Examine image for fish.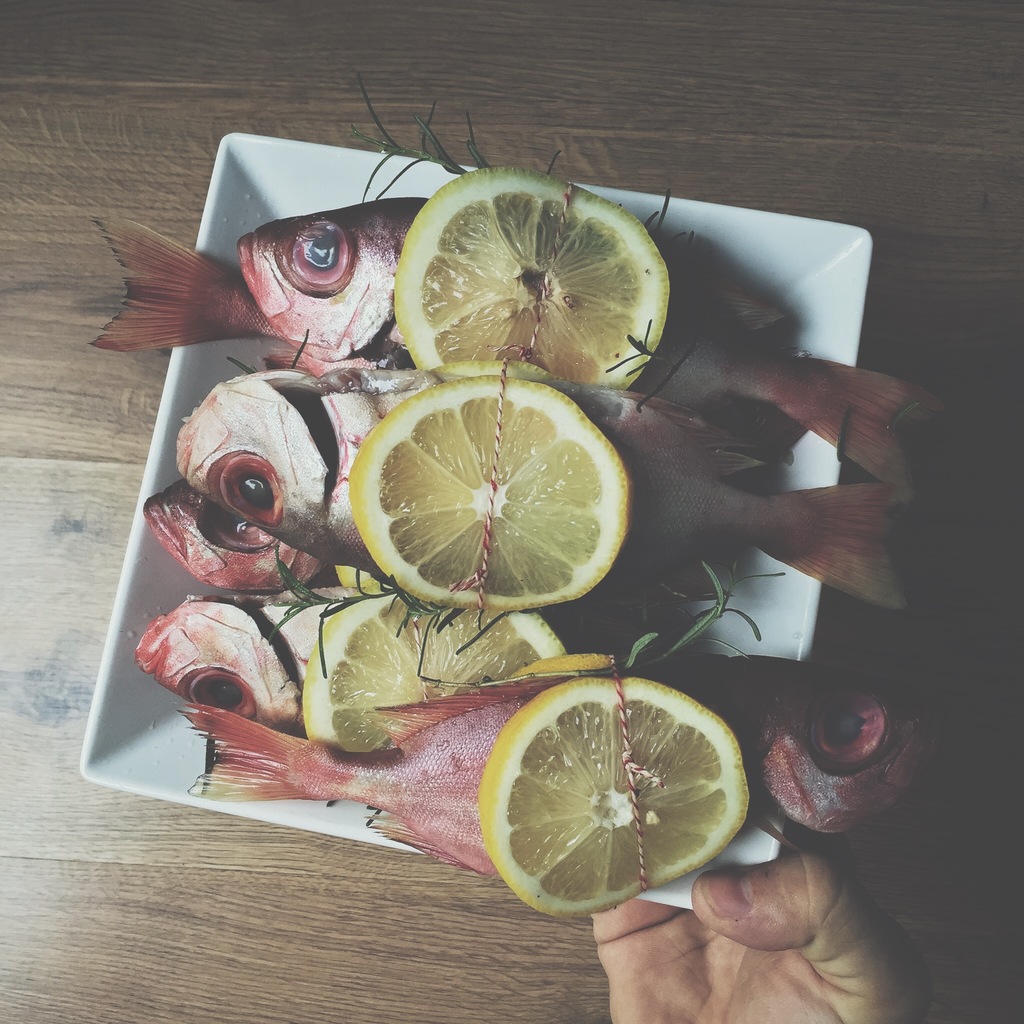
Examination result: box(137, 585, 382, 730).
